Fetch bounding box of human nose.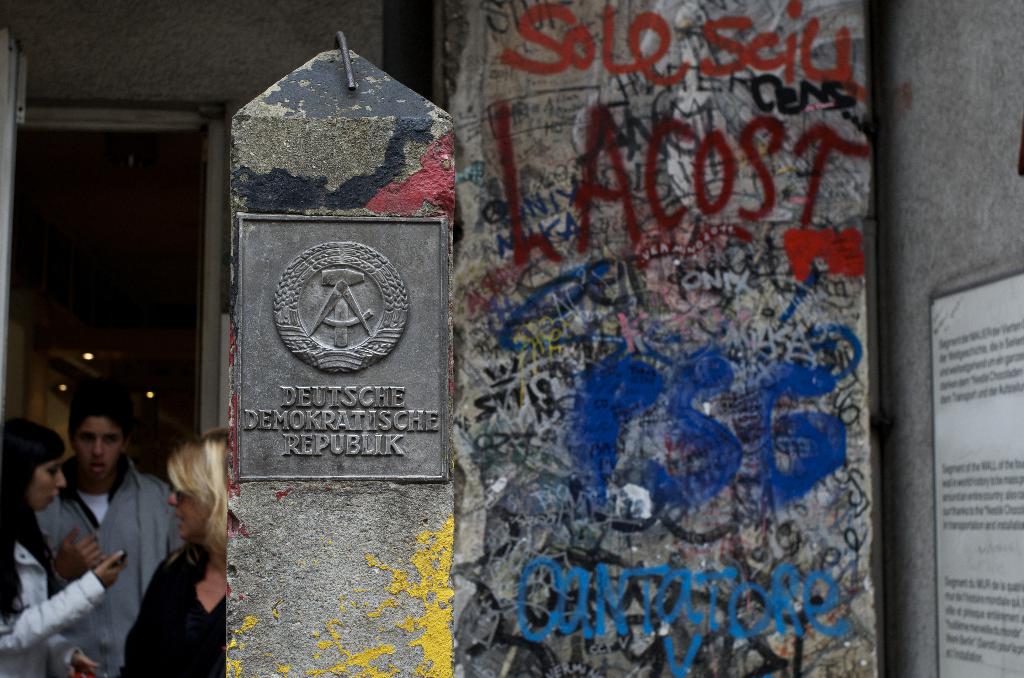
Bbox: (92,437,106,454).
